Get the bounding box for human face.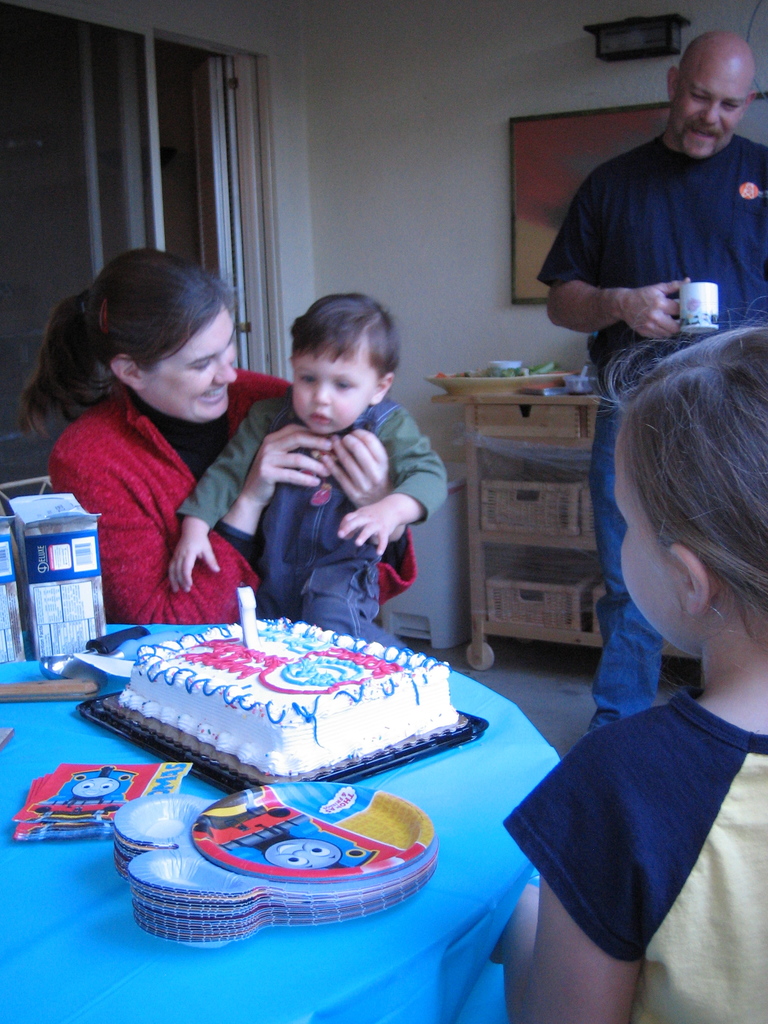
145:304:239:424.
